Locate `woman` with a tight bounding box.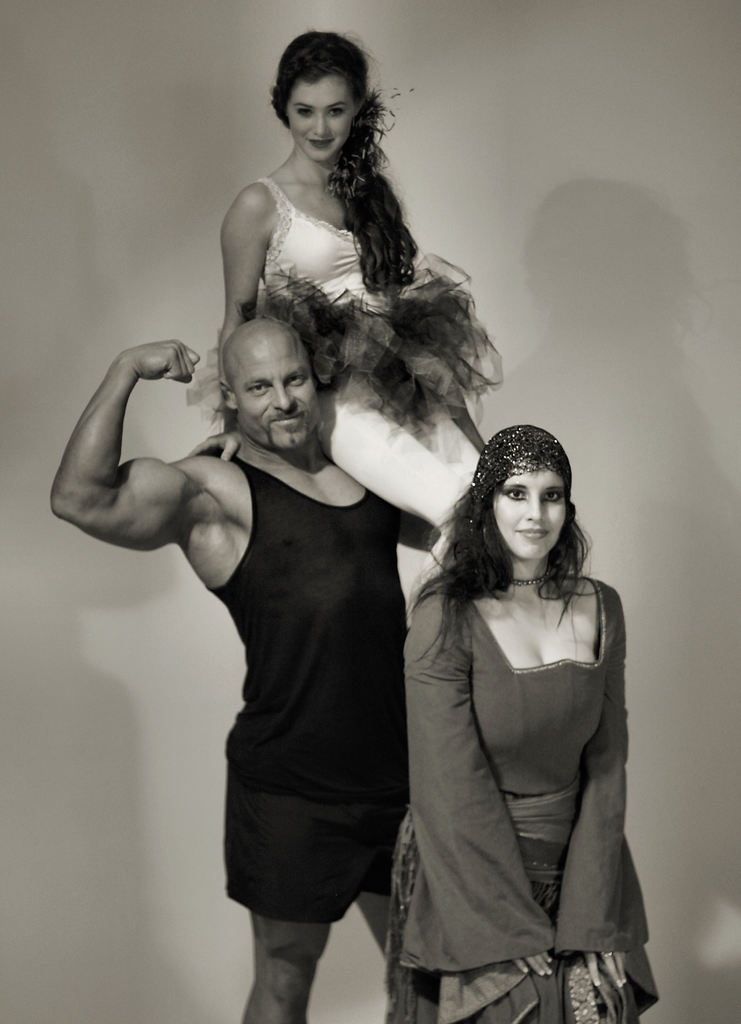
206, 26, 503, 600.
